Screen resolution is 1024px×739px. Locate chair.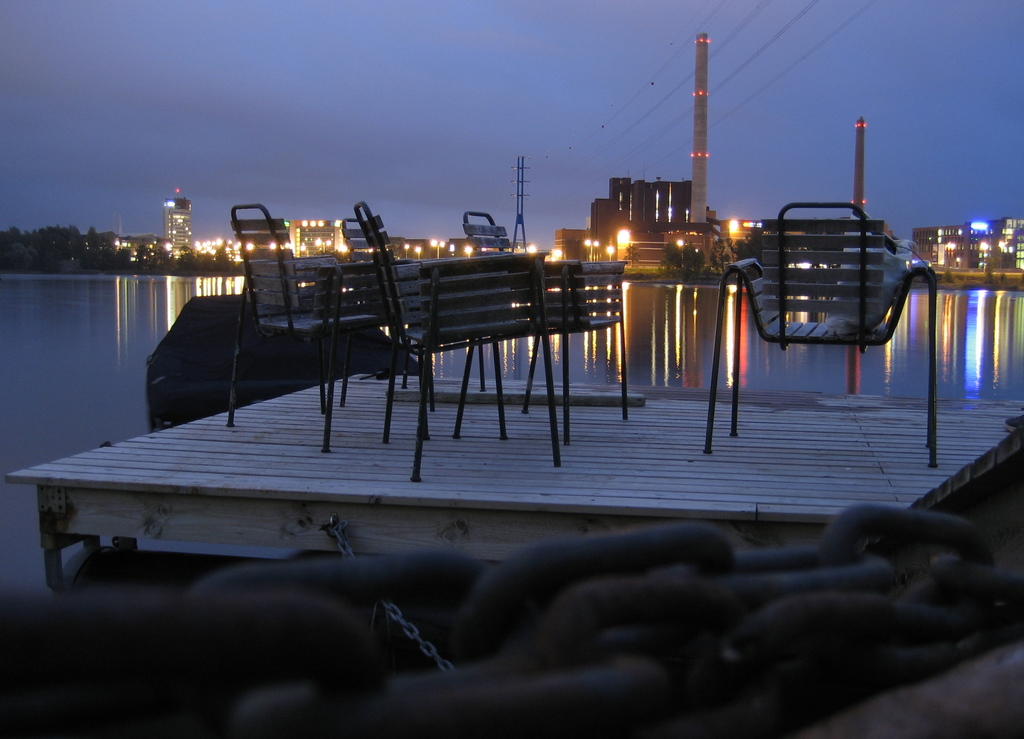
228:202:376:453.
